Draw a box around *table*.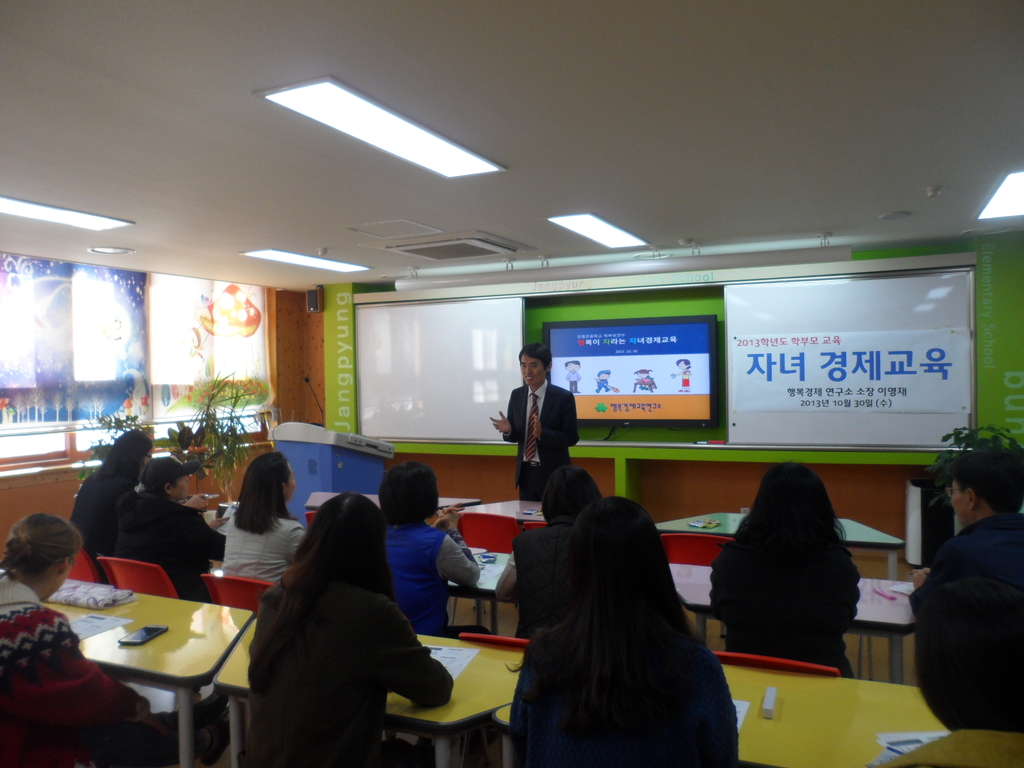
[left=449, top=550, right=512, bottom=636].
